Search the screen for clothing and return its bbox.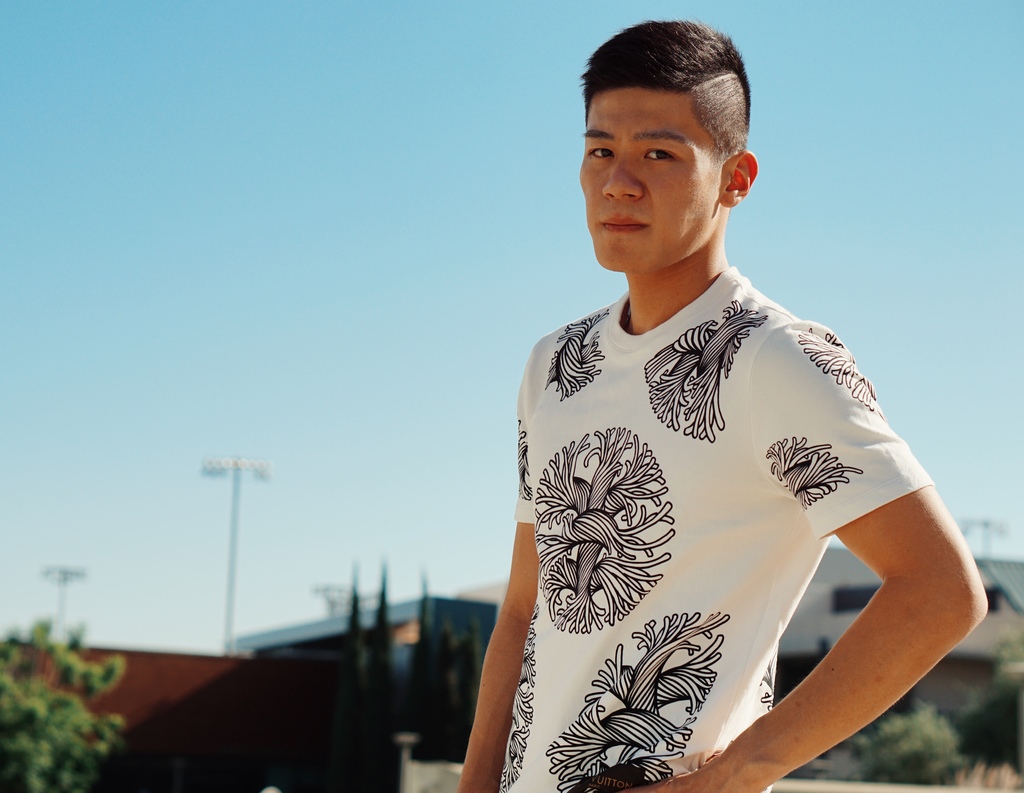
Found: (x1=489, y1=249, x2=934, y2=758).
